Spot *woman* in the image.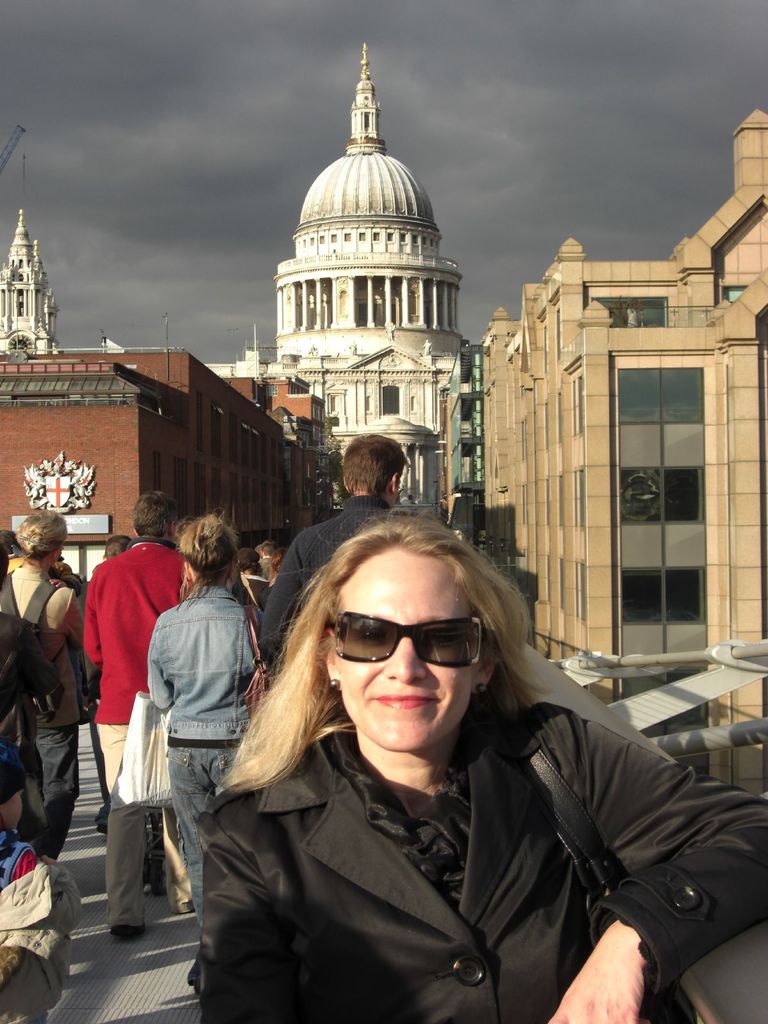
*woman* found at 146,527,269,974.
